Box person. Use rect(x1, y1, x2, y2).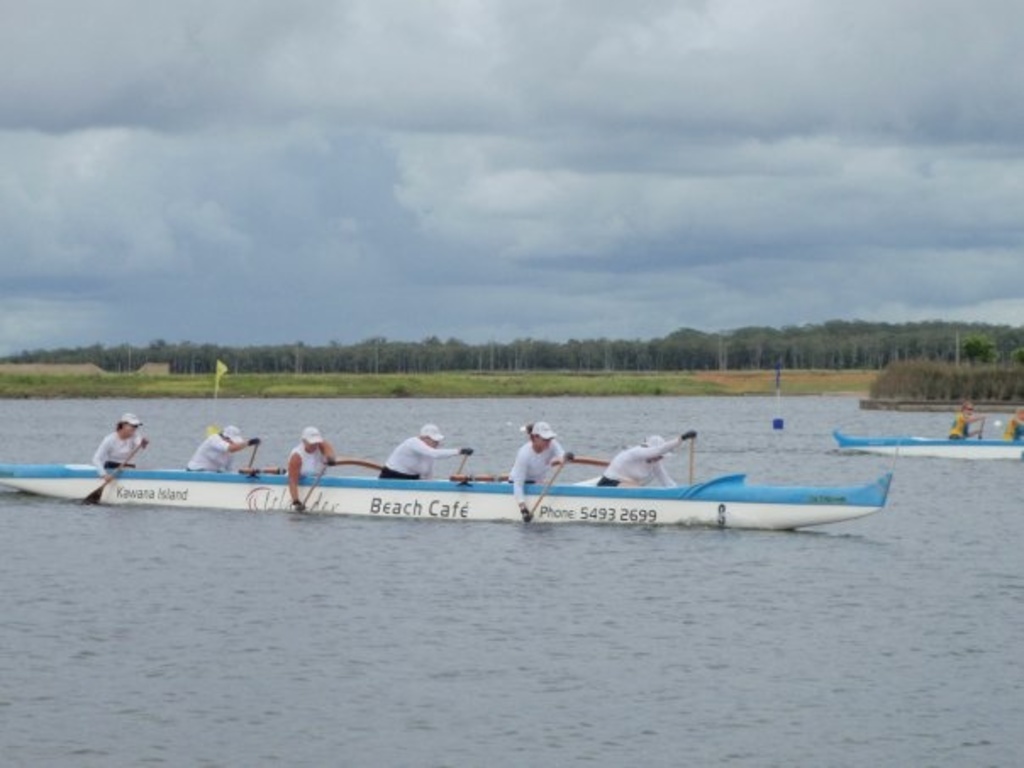
rect(595, 427, 698, 487).
